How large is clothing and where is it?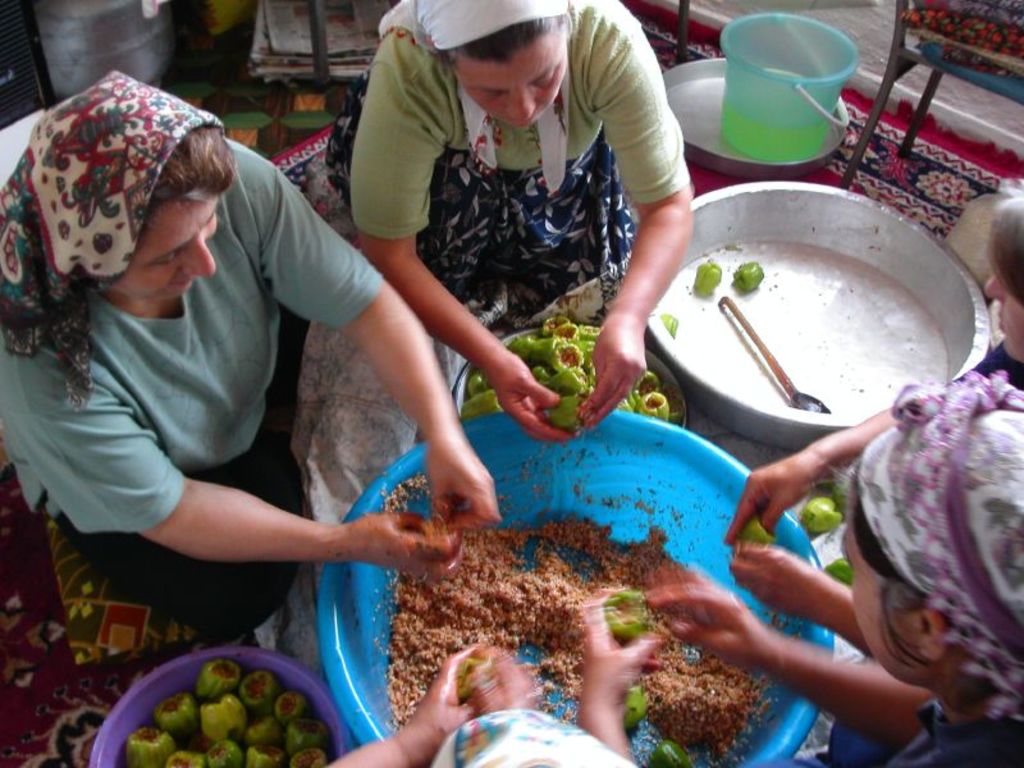
Bounding box: bbox=[0, 134, 380, 675].
